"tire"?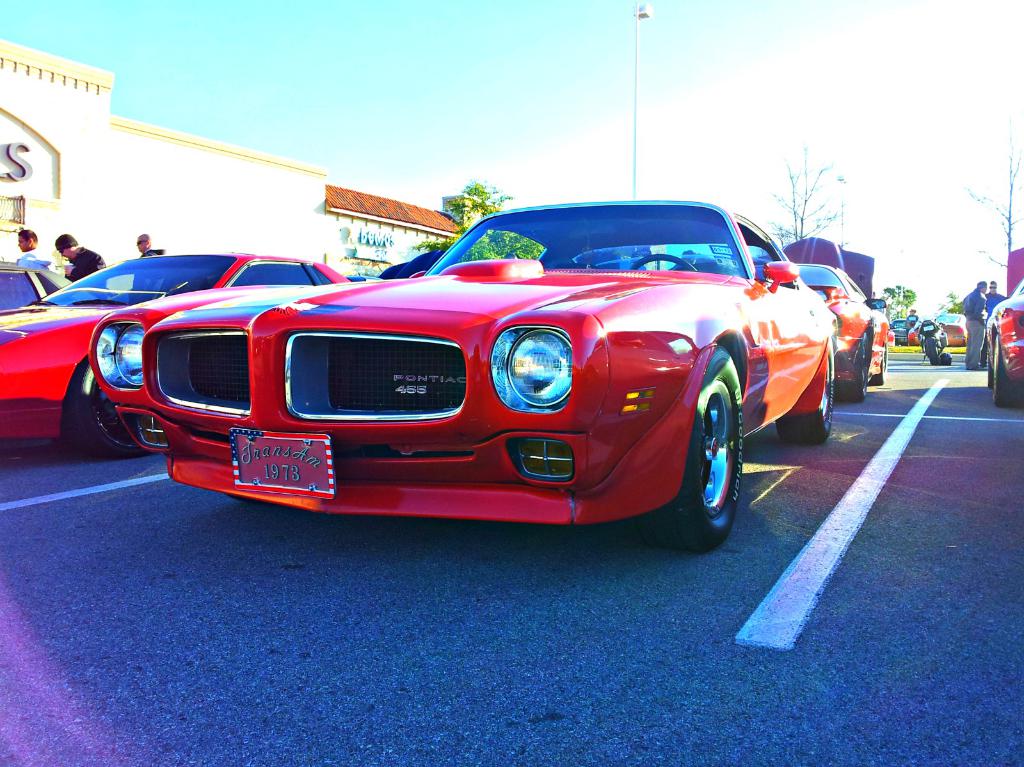
x1=995, y1=333, x2=1023, y2=409
